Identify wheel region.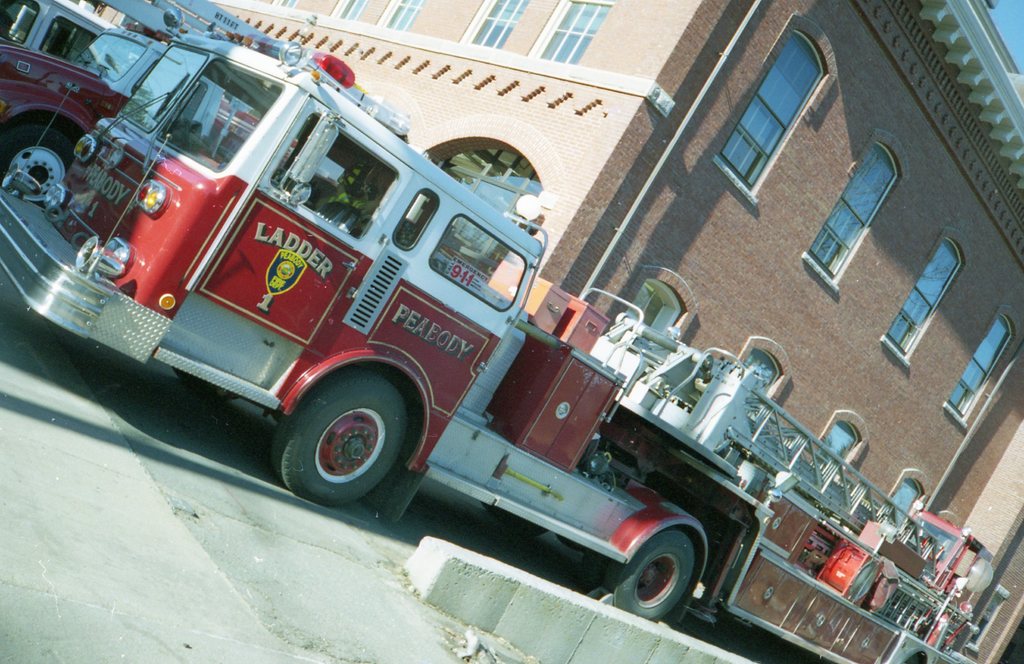
Region: bbox=(1, 127, 77, 207).
